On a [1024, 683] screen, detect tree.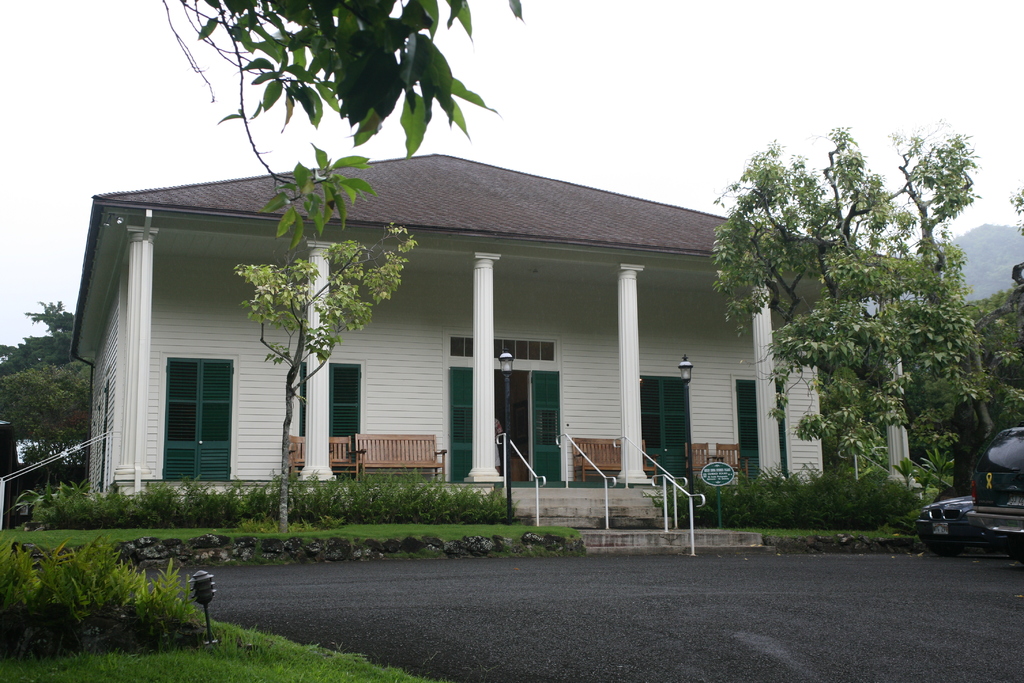
bbox=[712, 118, 986, 534].
